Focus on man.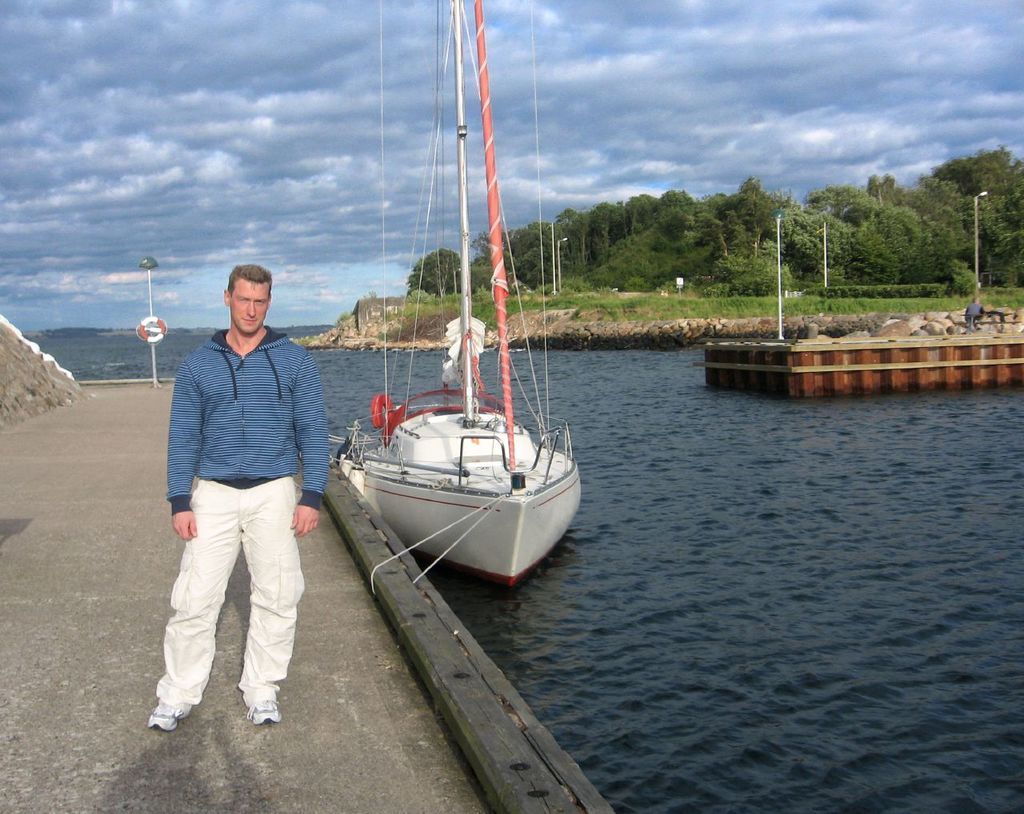
Focused at bbox(155, 252, 326, 756).
